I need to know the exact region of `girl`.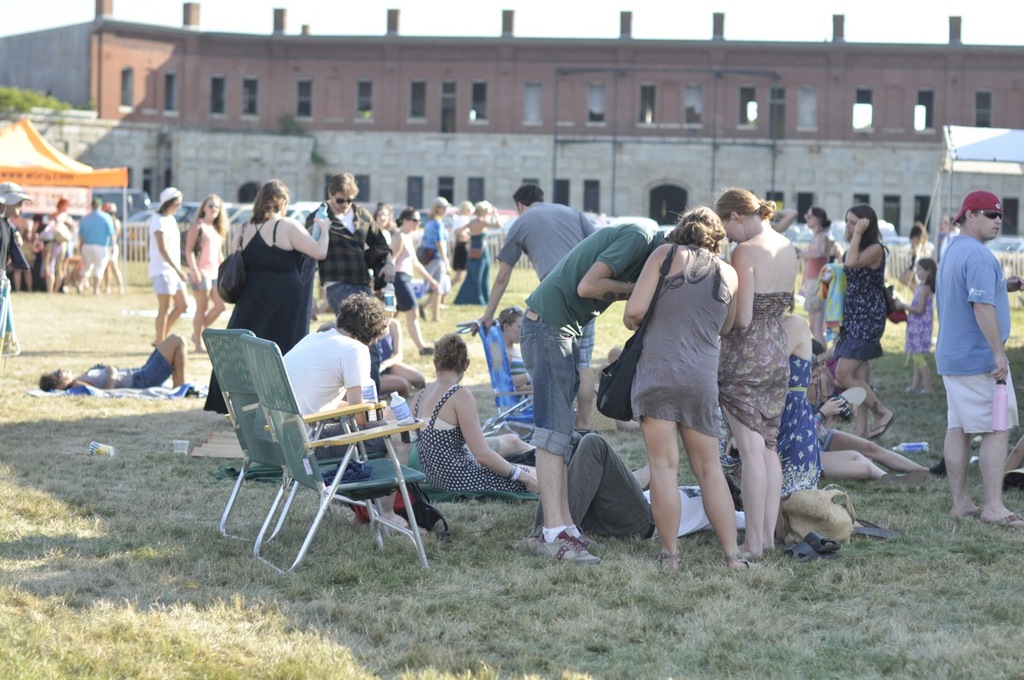
Region: 906 256 936 392.
